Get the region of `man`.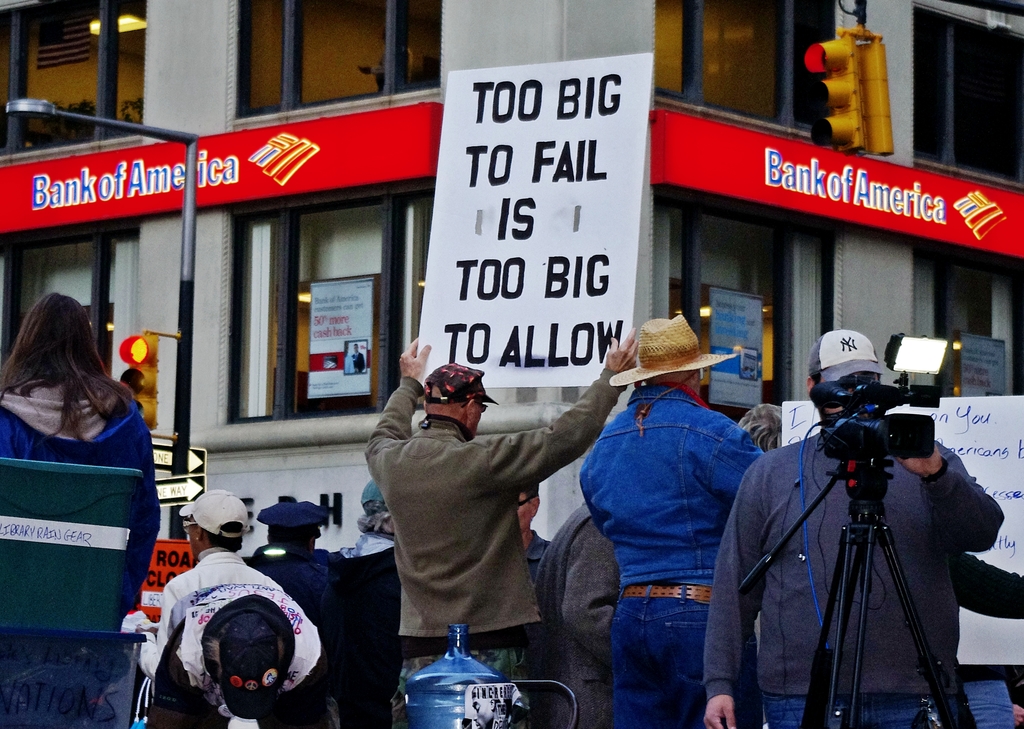
[left=701, top=320, right=1009, bottom=728].
